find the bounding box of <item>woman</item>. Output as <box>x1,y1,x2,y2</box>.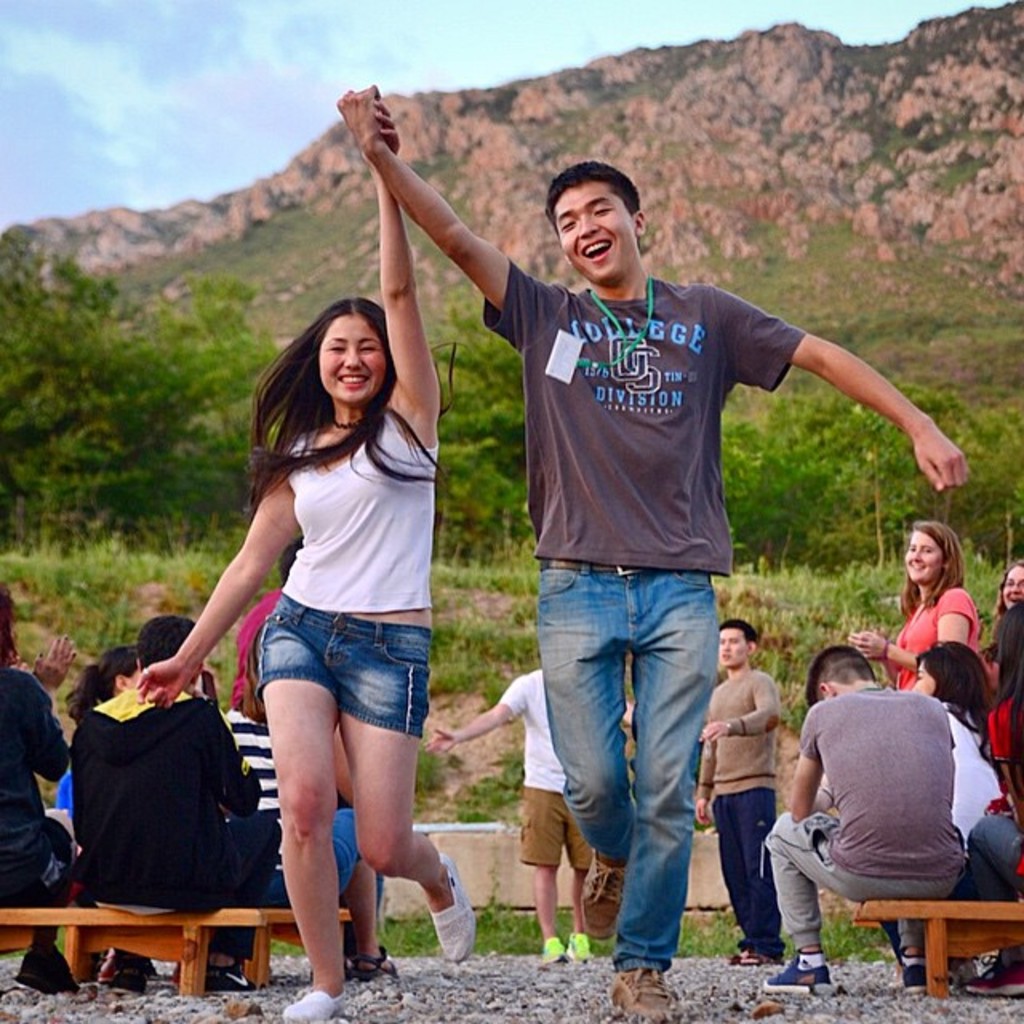
<box>912,653,1008,891</box>.
